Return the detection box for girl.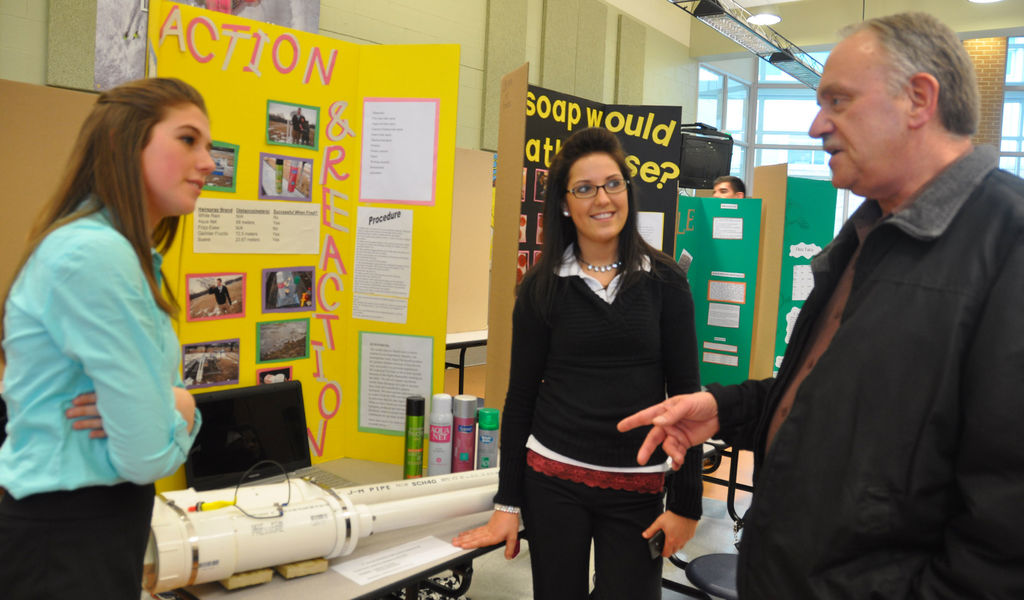
438:125:709:599.
